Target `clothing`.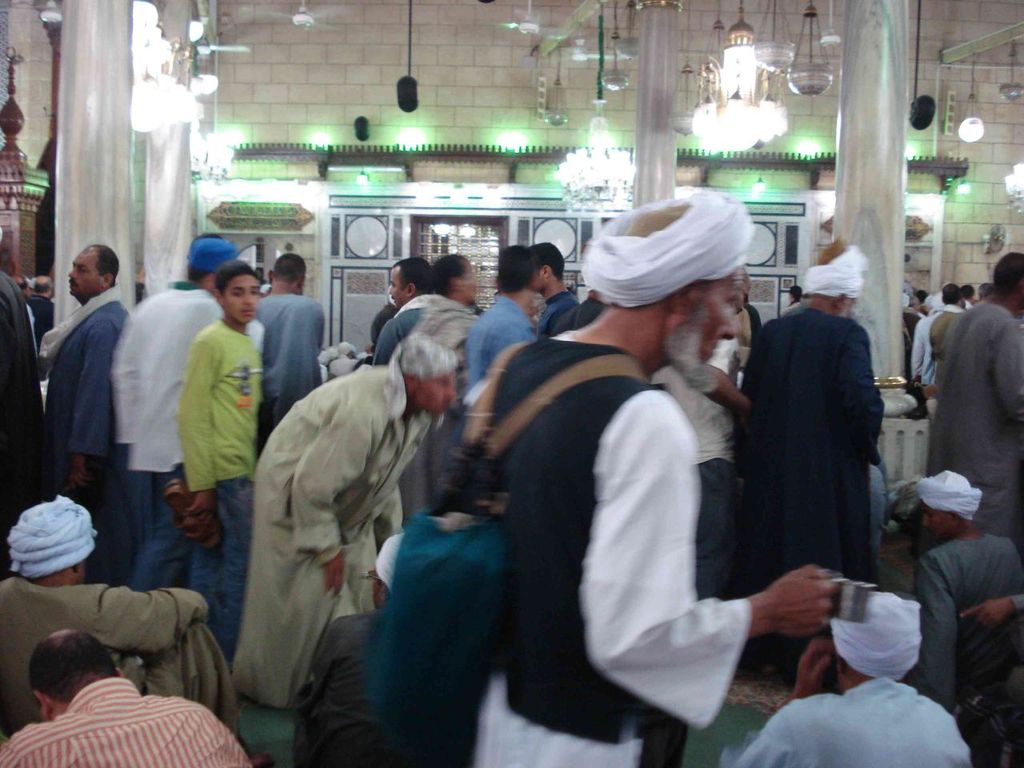
Target region: detection(522, 278, 570, 354).
